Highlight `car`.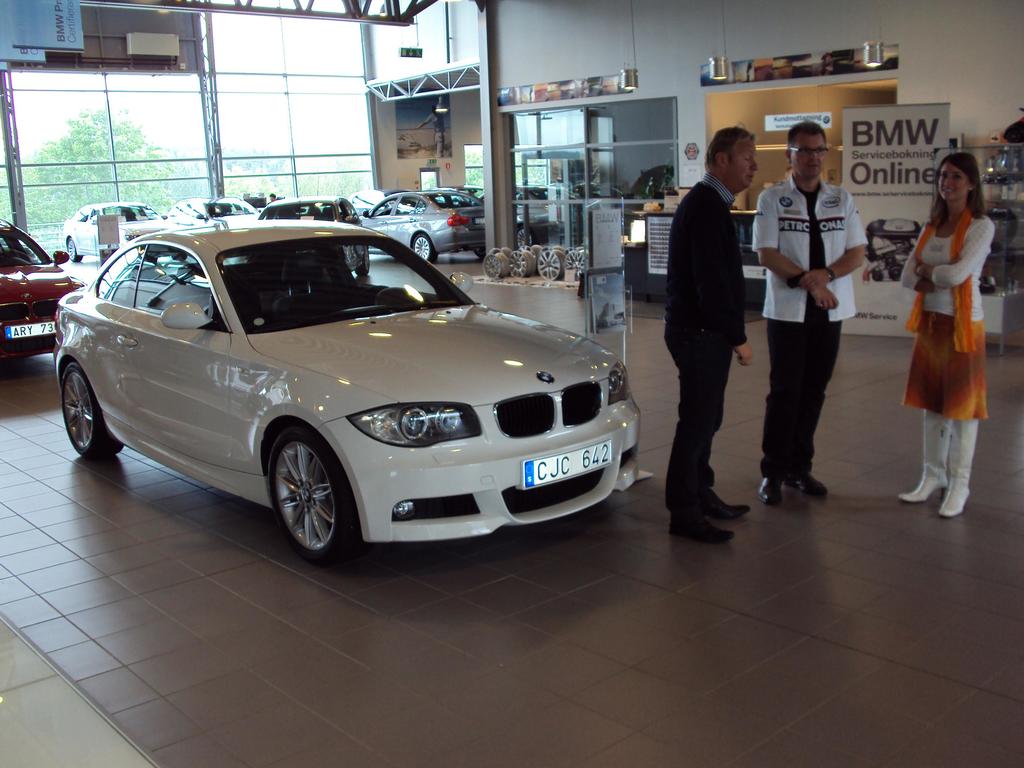
Highlighted region: (265,199,368,268).
